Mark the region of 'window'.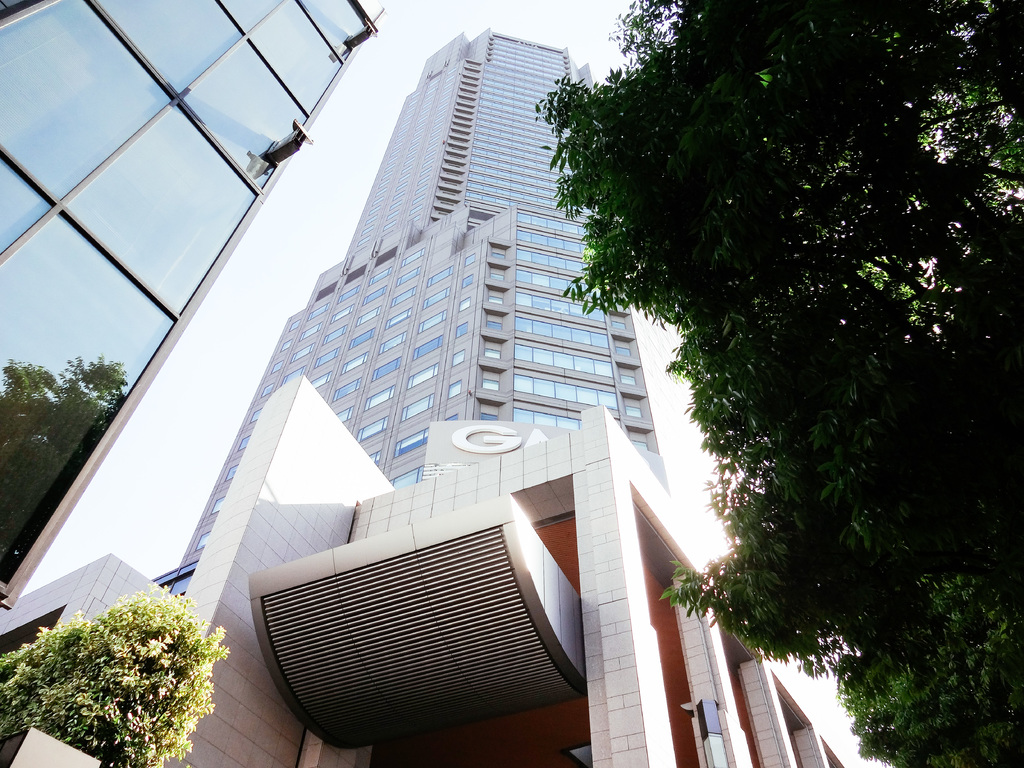
Region: [left=451, top=352, right=465, bottom=367].
